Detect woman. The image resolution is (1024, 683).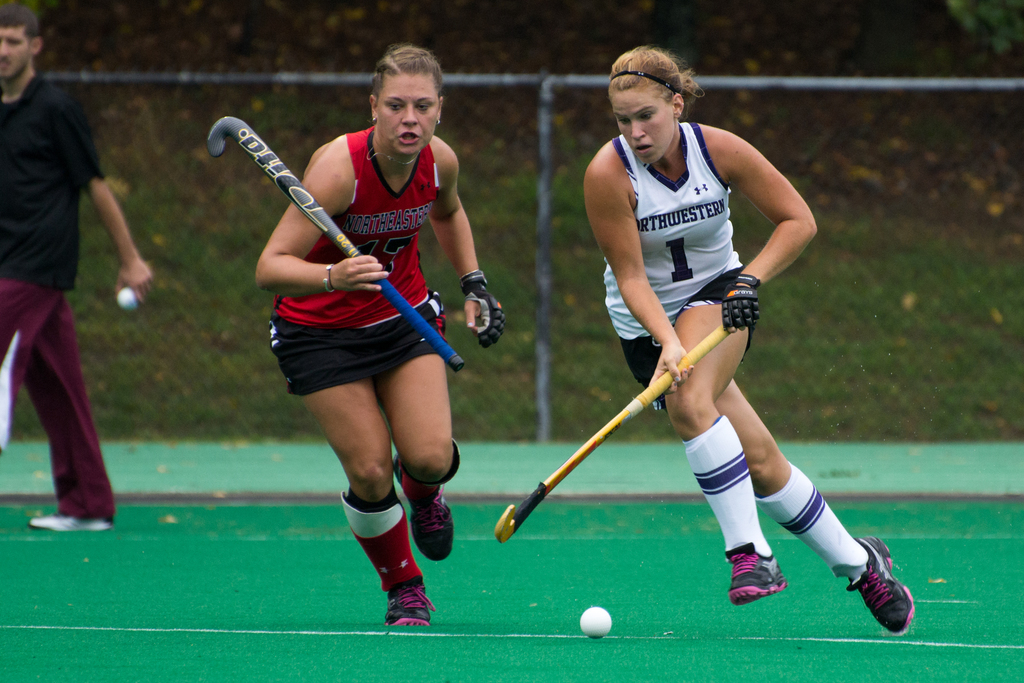
579/47/920/643.
